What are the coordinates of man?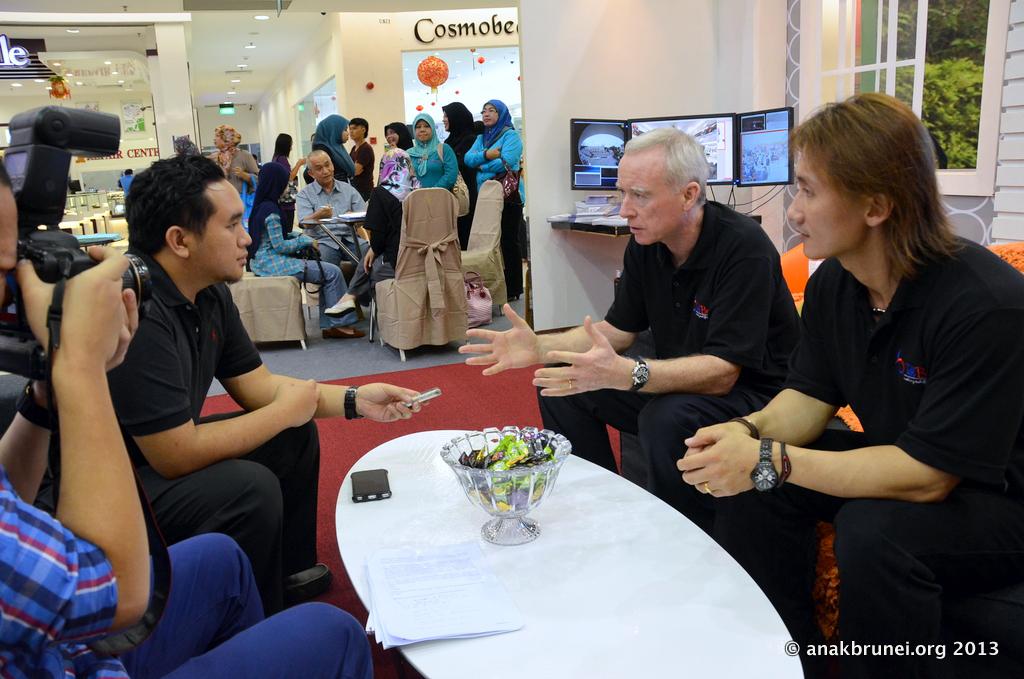
[left=455, top=124, right=804, bottom=568].
